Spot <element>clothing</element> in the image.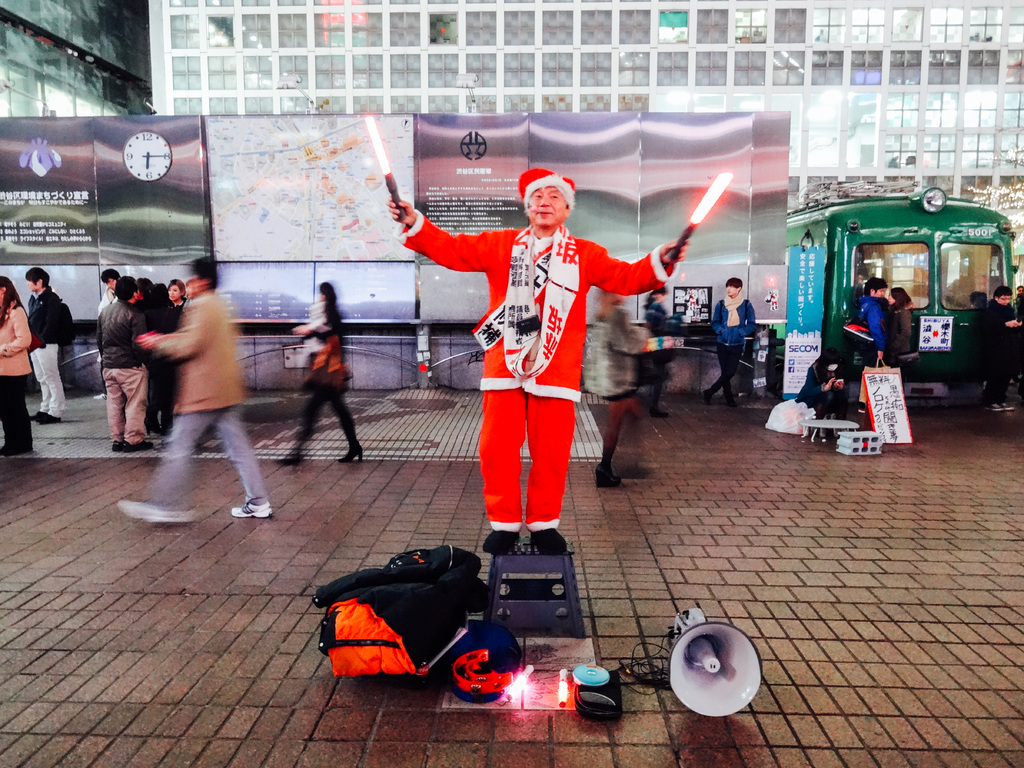
<element>clothing</element> found at (left=109, top=298, right=160, bottom=441).
